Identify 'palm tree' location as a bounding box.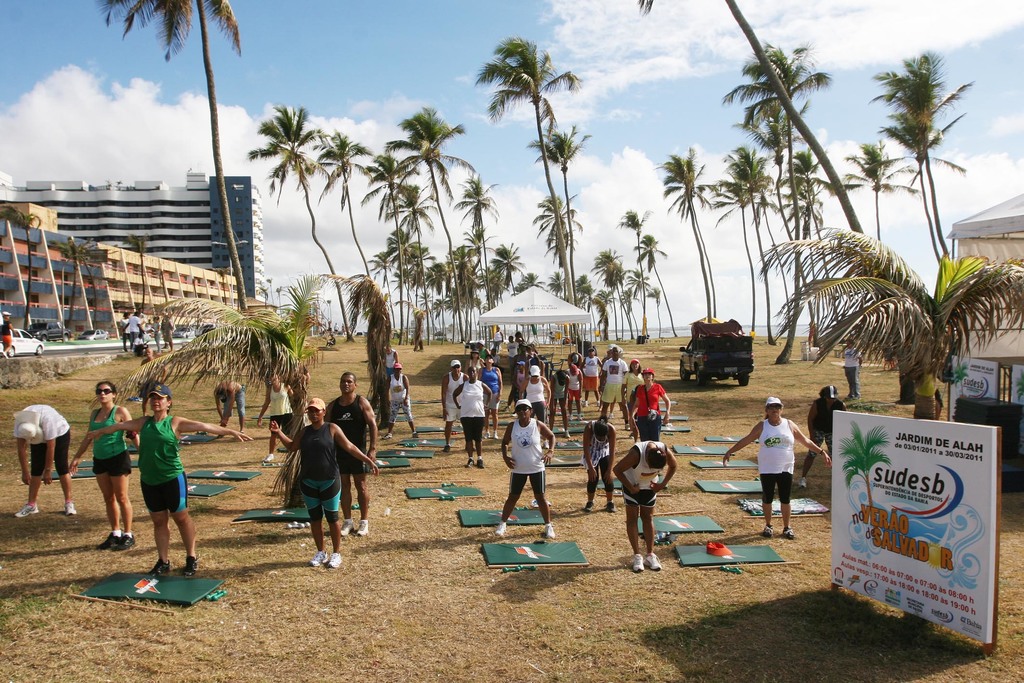
335 142 390 359.
